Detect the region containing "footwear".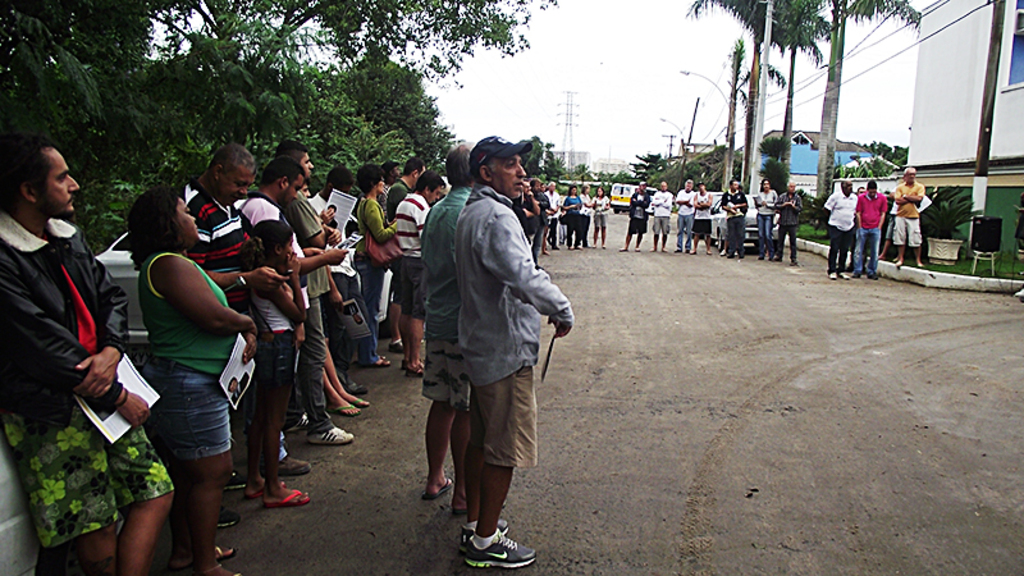
x1=218, y1=506, x2=246, y2=531.
